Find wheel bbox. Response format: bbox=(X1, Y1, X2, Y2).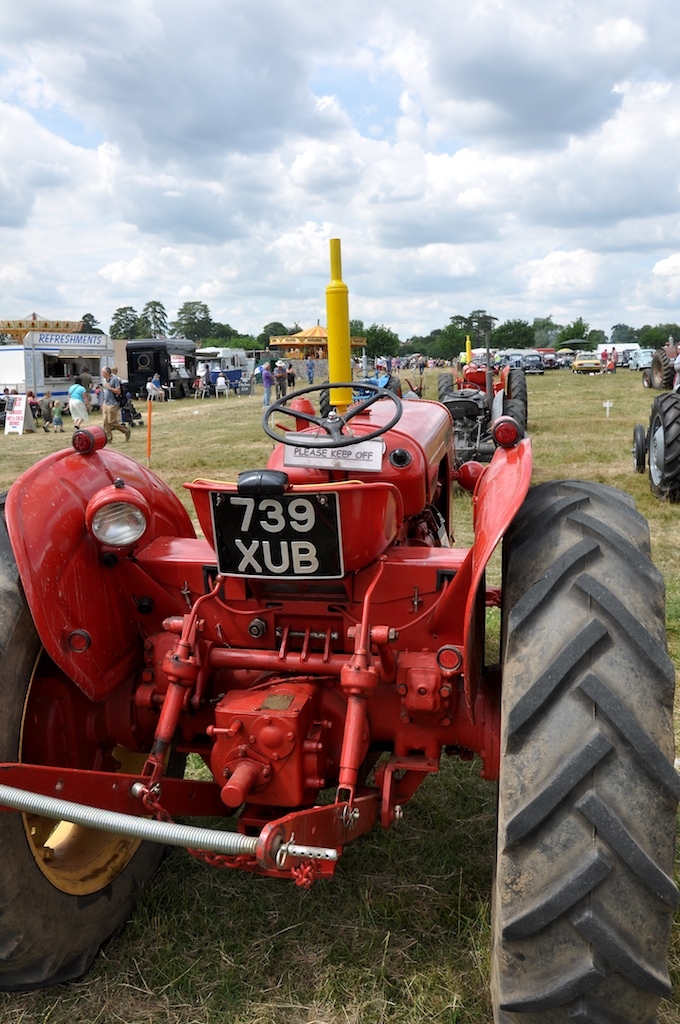
bbox=(497, 489, 666, 1016).
